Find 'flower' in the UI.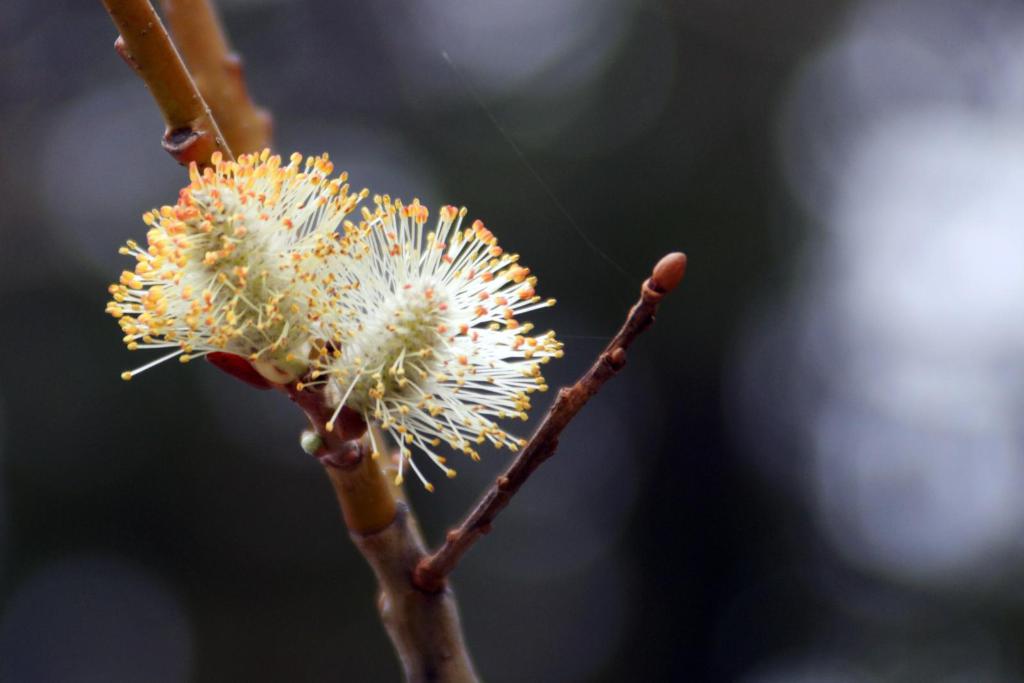
UI element at {"x1": 296, "y1": 193, "x2": 568, "y2": 493}.
